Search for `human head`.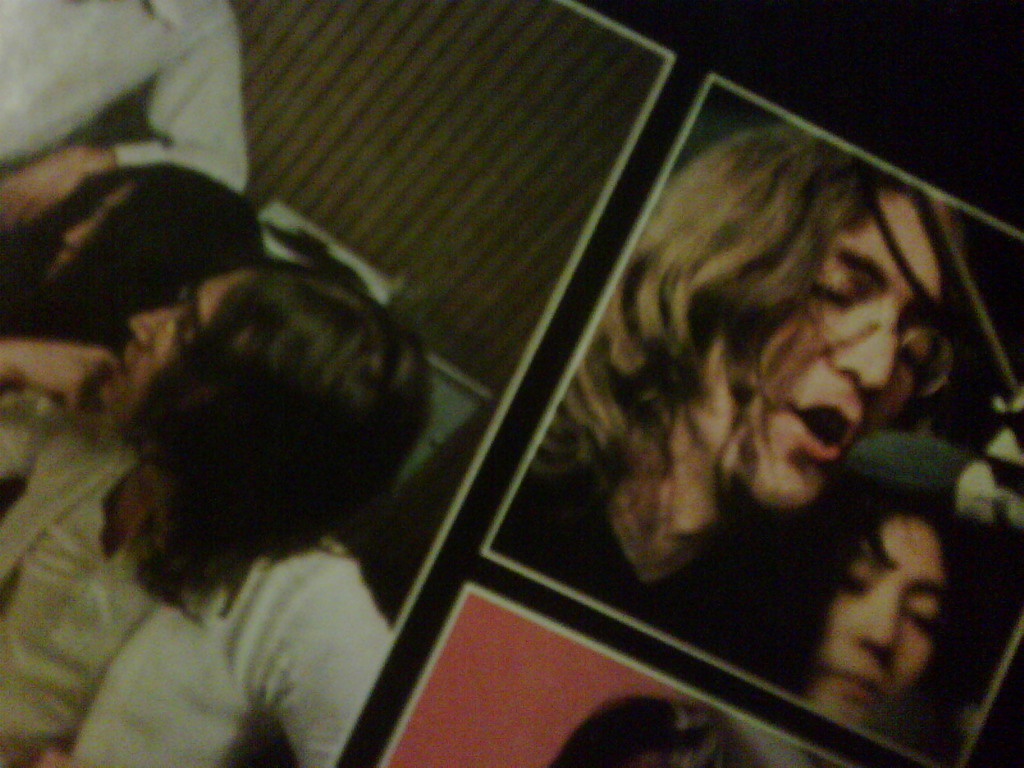
Found at crop(91, 252, 436, 487).
